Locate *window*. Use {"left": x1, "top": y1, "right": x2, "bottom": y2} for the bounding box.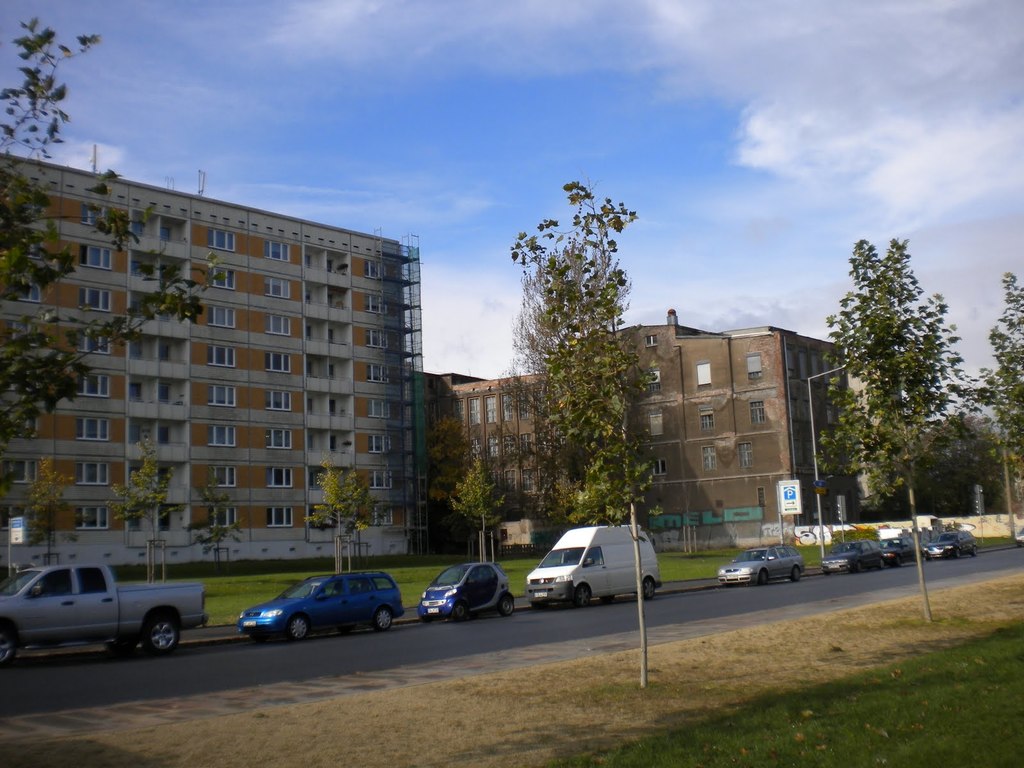
{"left": 0, "top": 504, "right": 26, "bottom": 533}.
